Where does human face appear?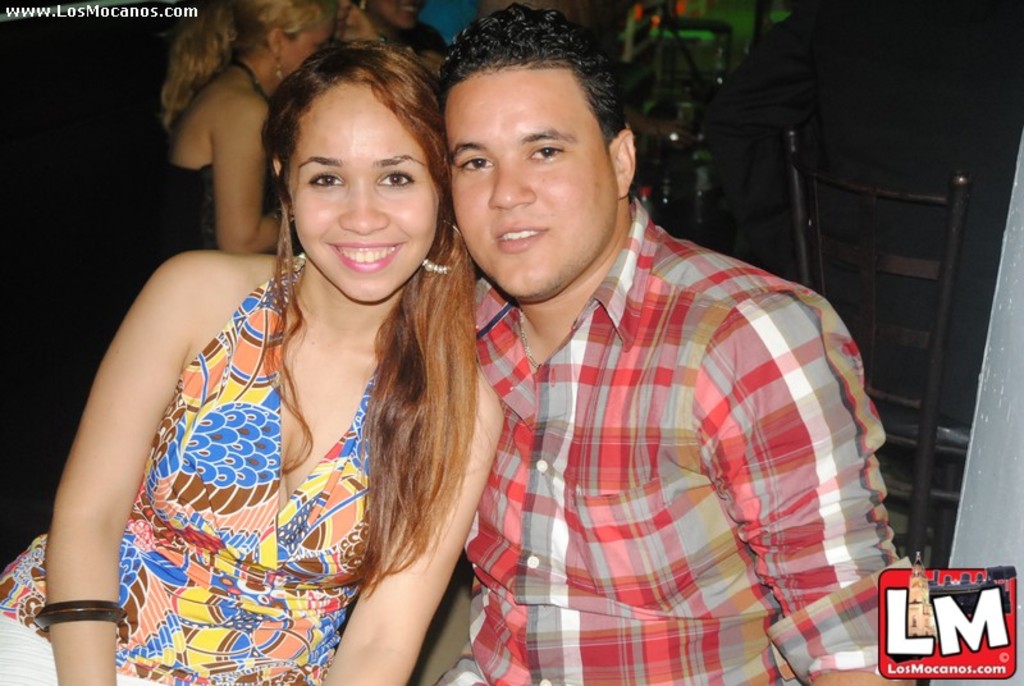
Appears at {"left": 283, "top": 26, "right": 333, "bottom": 74}.
